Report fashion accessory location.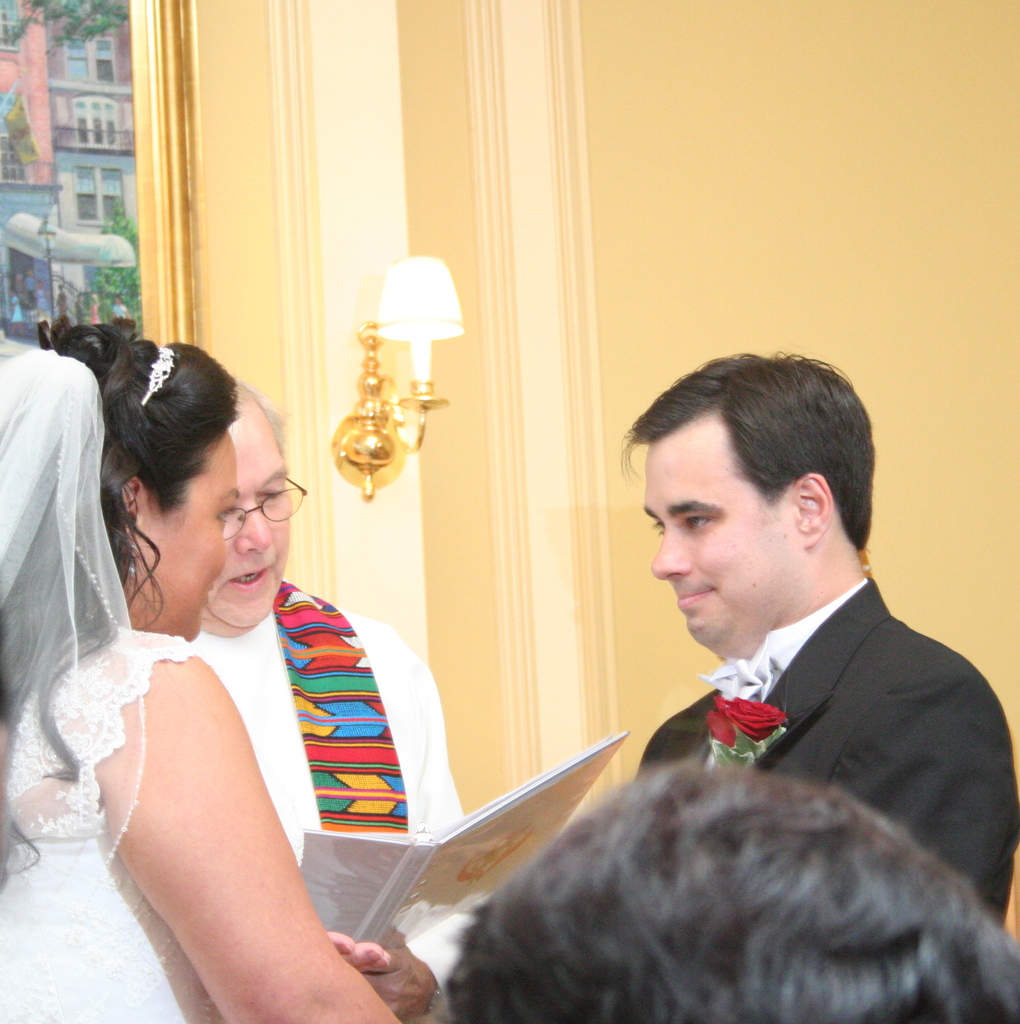
Report: {"x1": 700, "y1": 661, "x2": 763, "y2": 701}.
